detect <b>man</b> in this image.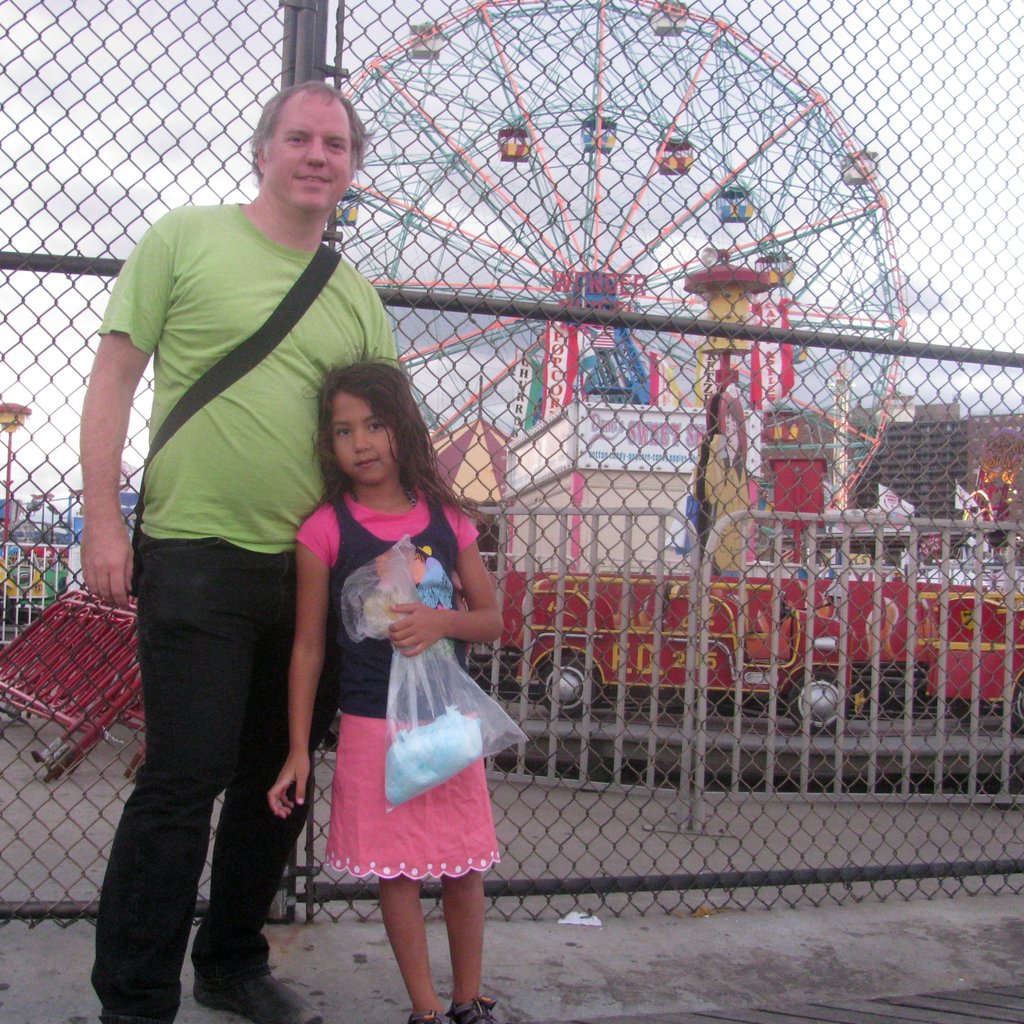
Detection: 62:82:364:989.
